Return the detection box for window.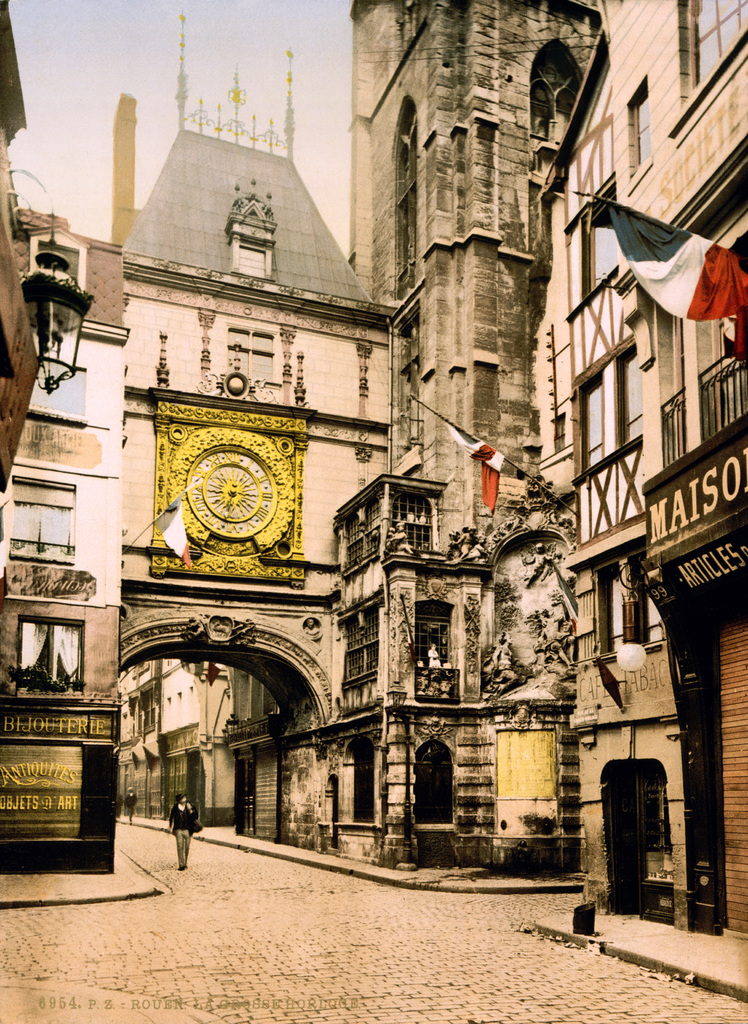
bbox(346, 500, 384, 576).
